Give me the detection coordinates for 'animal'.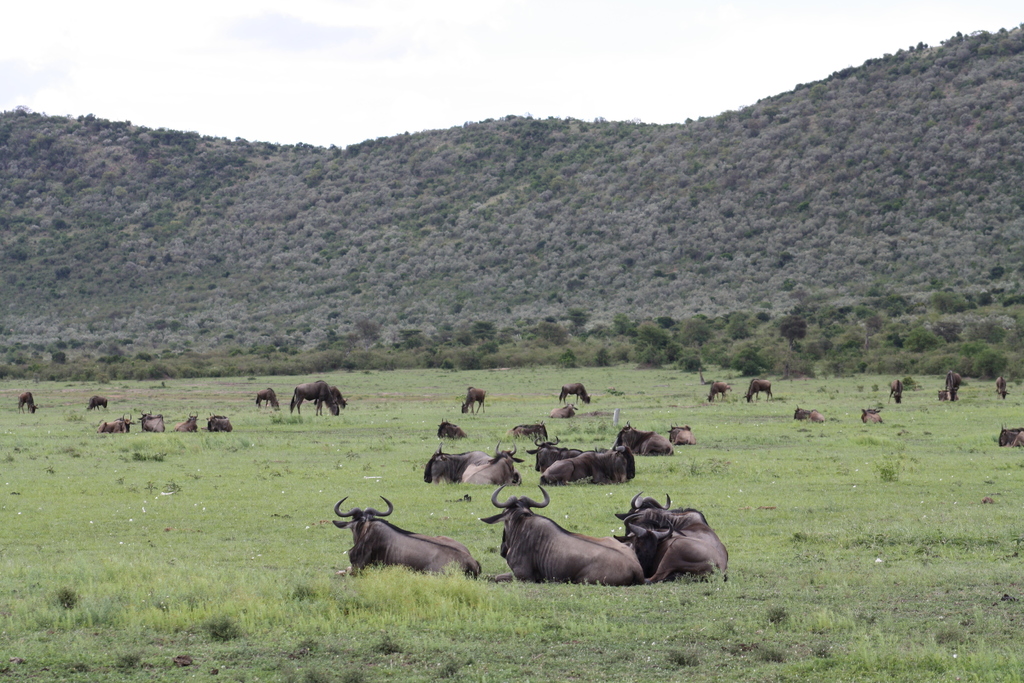
BBox(746, 377, 773, 400).
